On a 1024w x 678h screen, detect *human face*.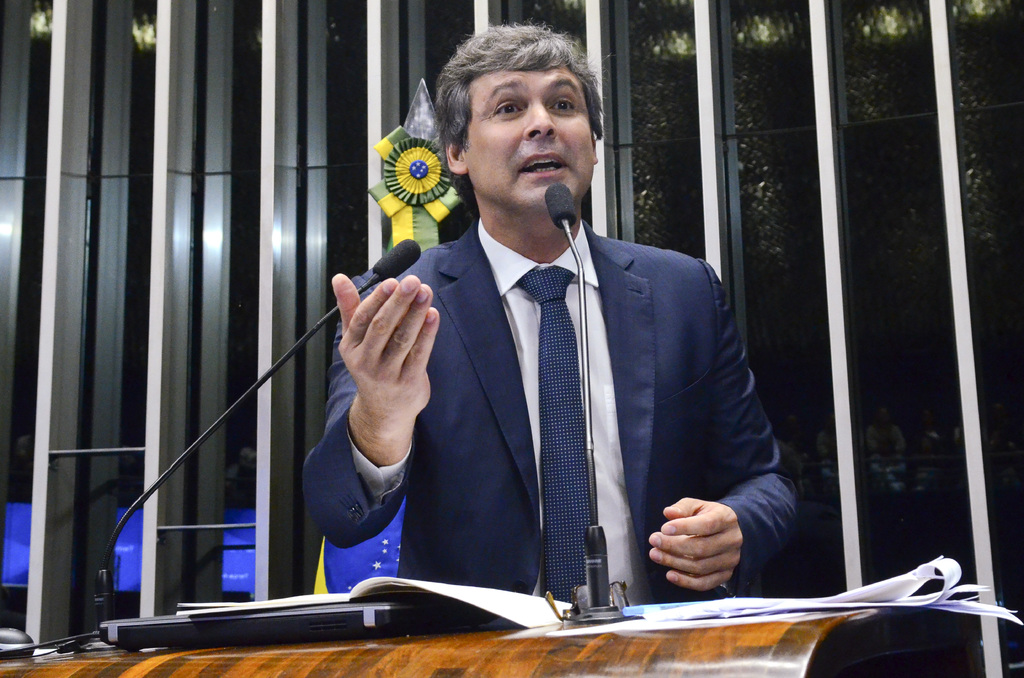
<region>467, 58, 595, 205</region>.
